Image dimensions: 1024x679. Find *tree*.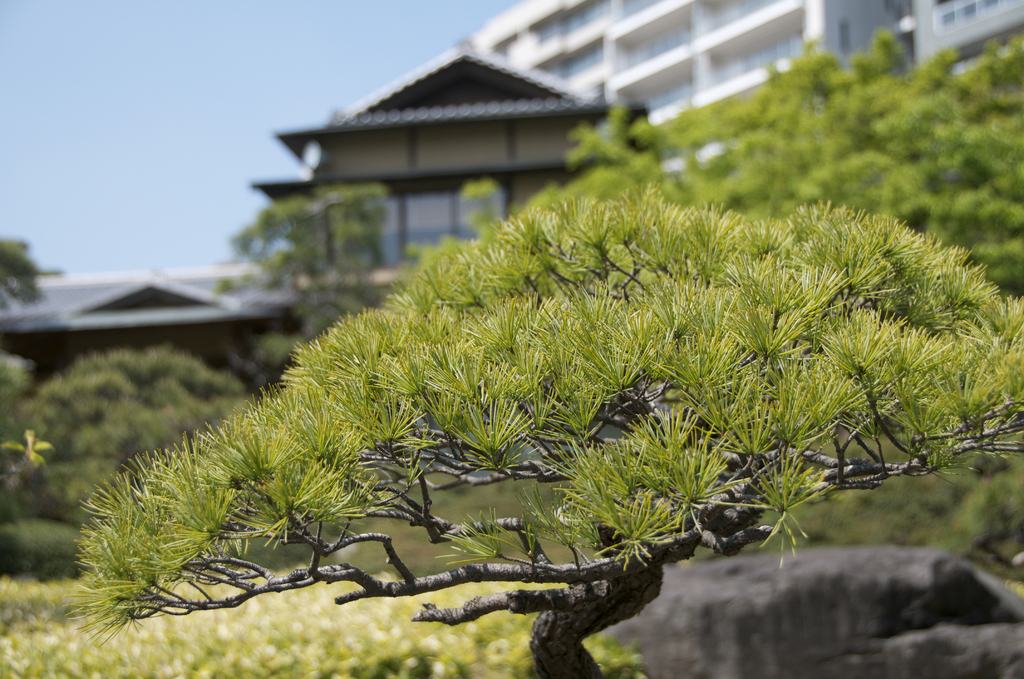
crop(229, 176, 392, 351).
